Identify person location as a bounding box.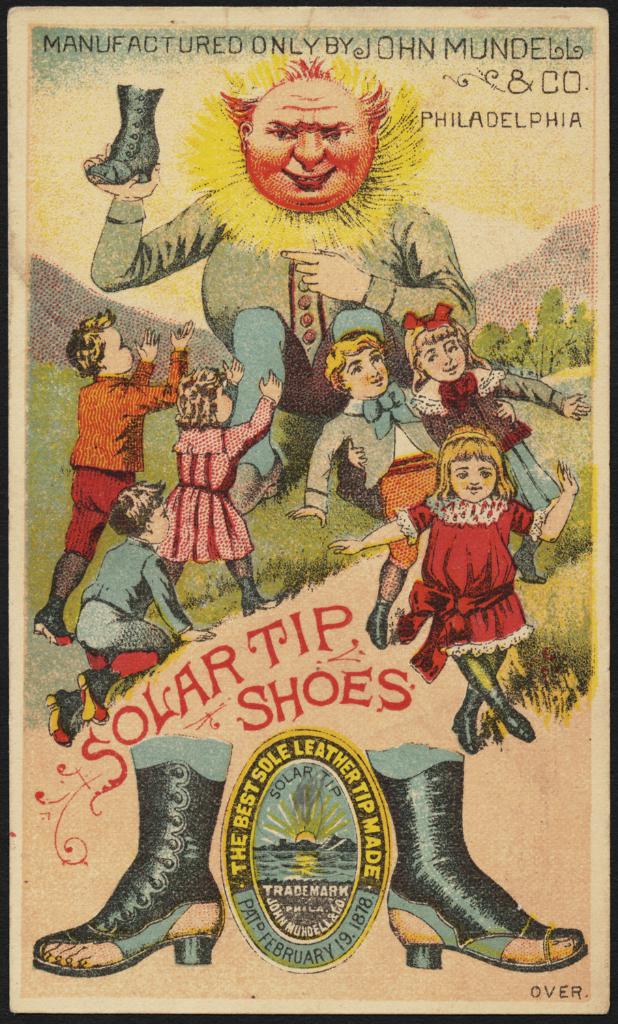
(left=327, top=429, right=579, bottom=756).
